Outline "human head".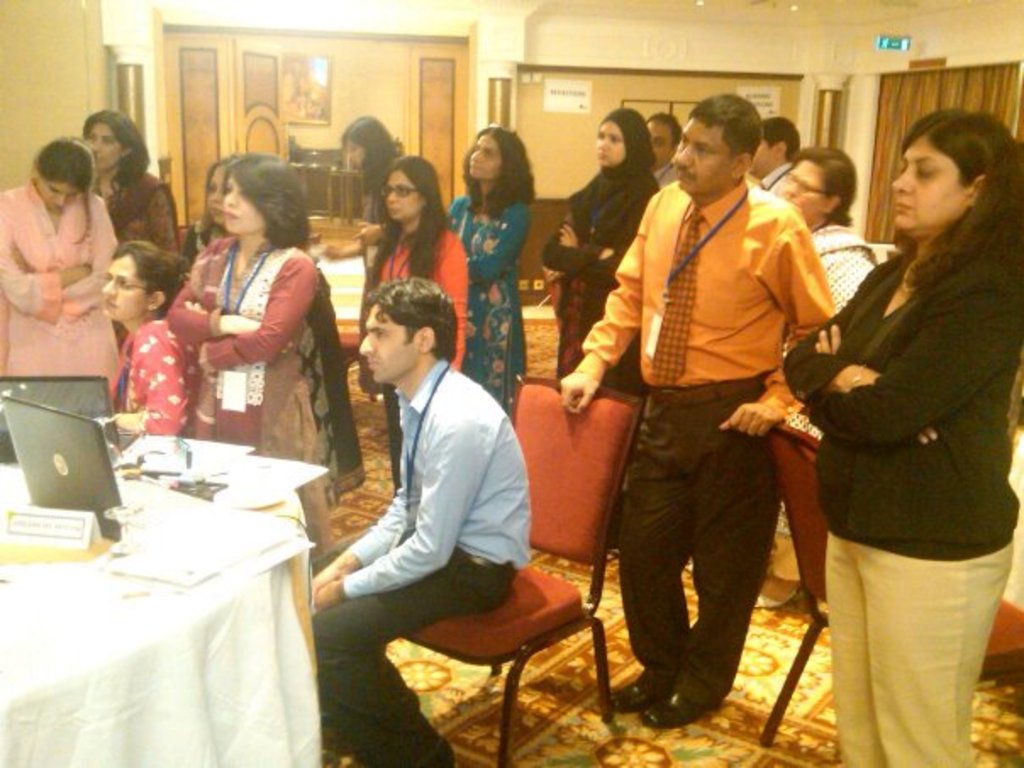
Outline: region(644, 112, 680, 170).
